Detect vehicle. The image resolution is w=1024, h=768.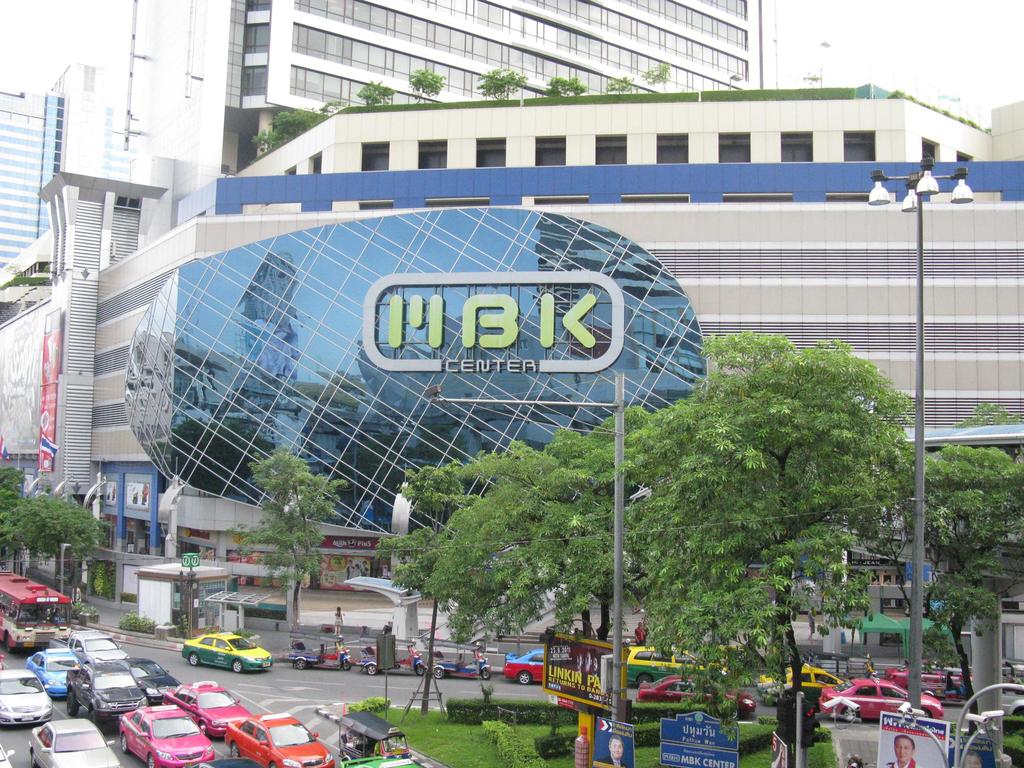
73 626 130 657.
